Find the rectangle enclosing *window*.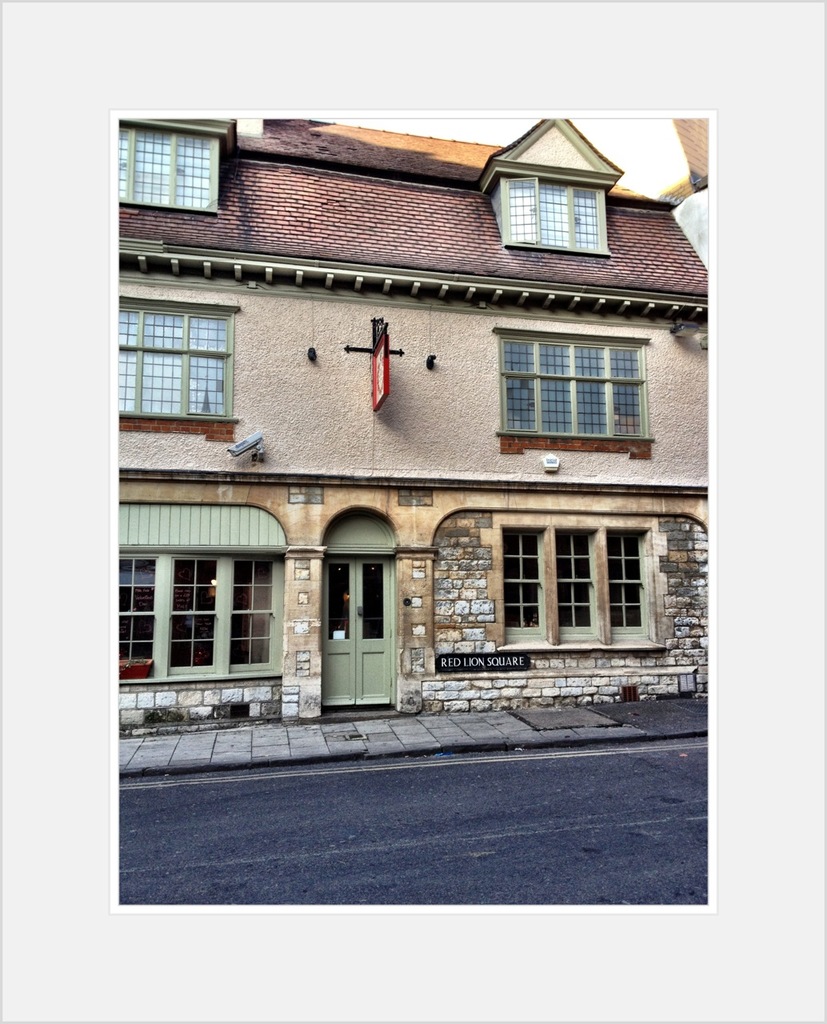
detection(112, 552, 276, 689).
